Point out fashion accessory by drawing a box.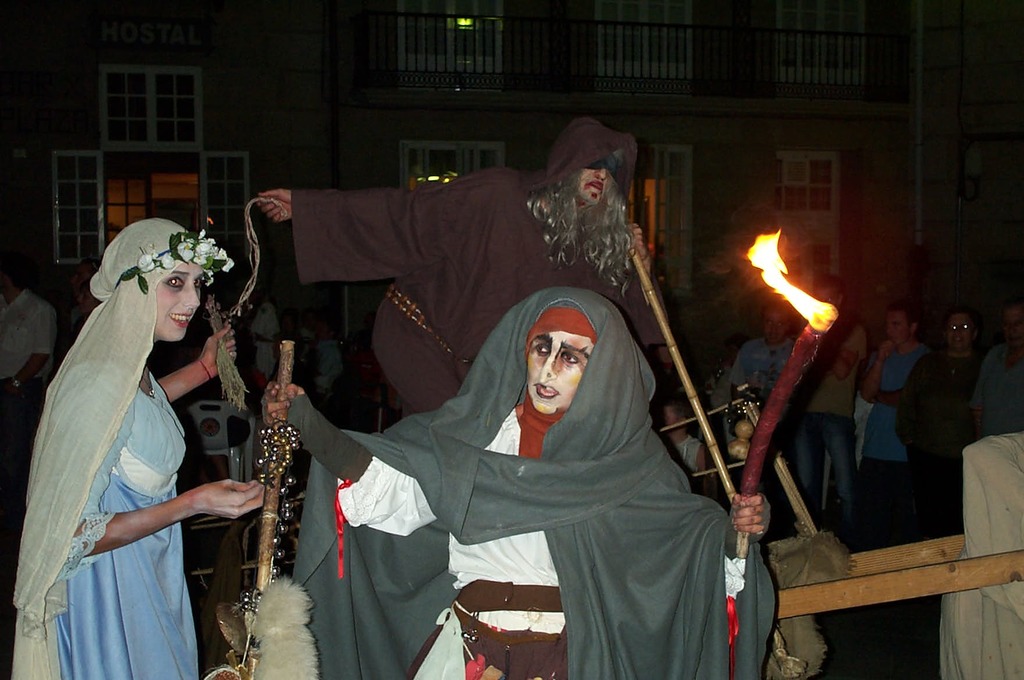
<region>109, 224, 239, 299</region>.
